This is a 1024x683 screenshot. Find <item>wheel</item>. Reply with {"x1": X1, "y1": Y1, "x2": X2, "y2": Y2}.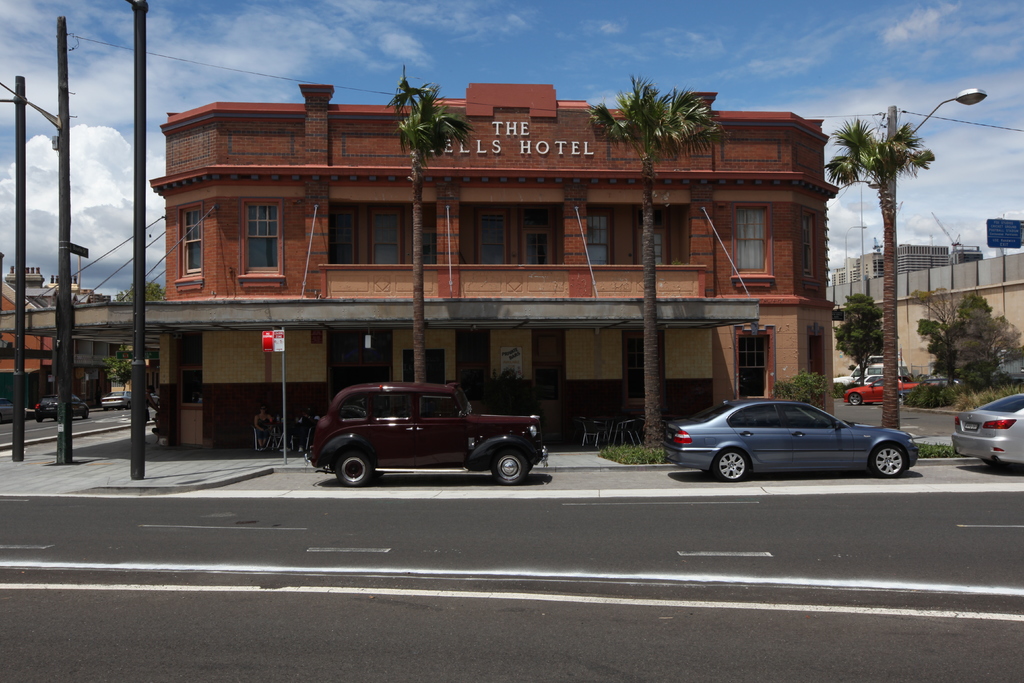
{"x1": 329, "y1": 448, "x2": 372, "y2": 488}.
